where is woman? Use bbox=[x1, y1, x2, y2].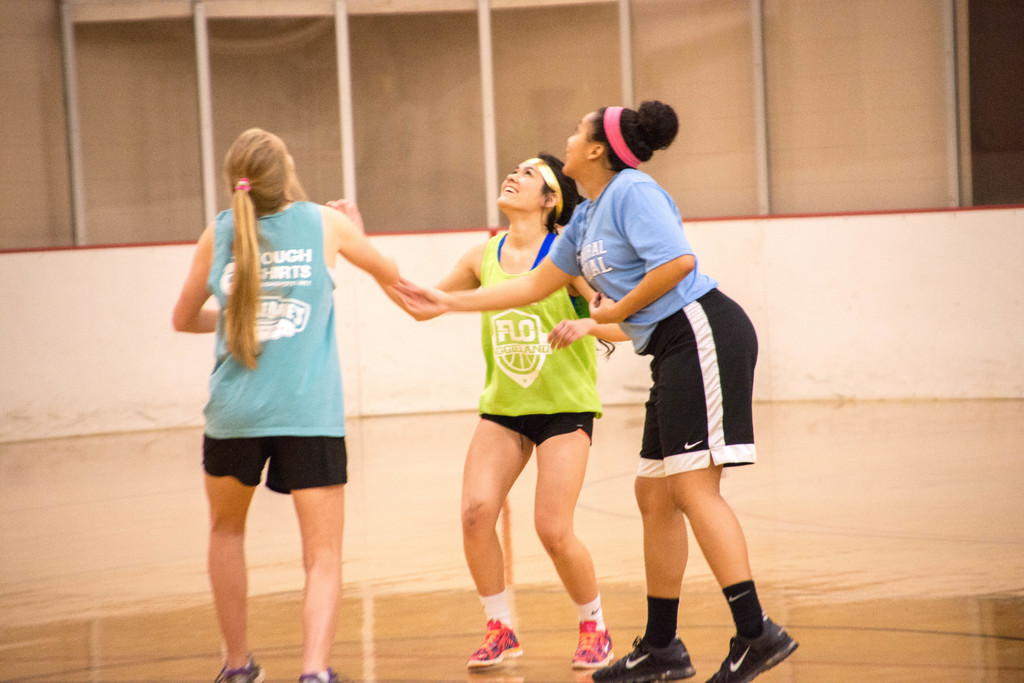
bbox=[172, 127, 405, 682].
